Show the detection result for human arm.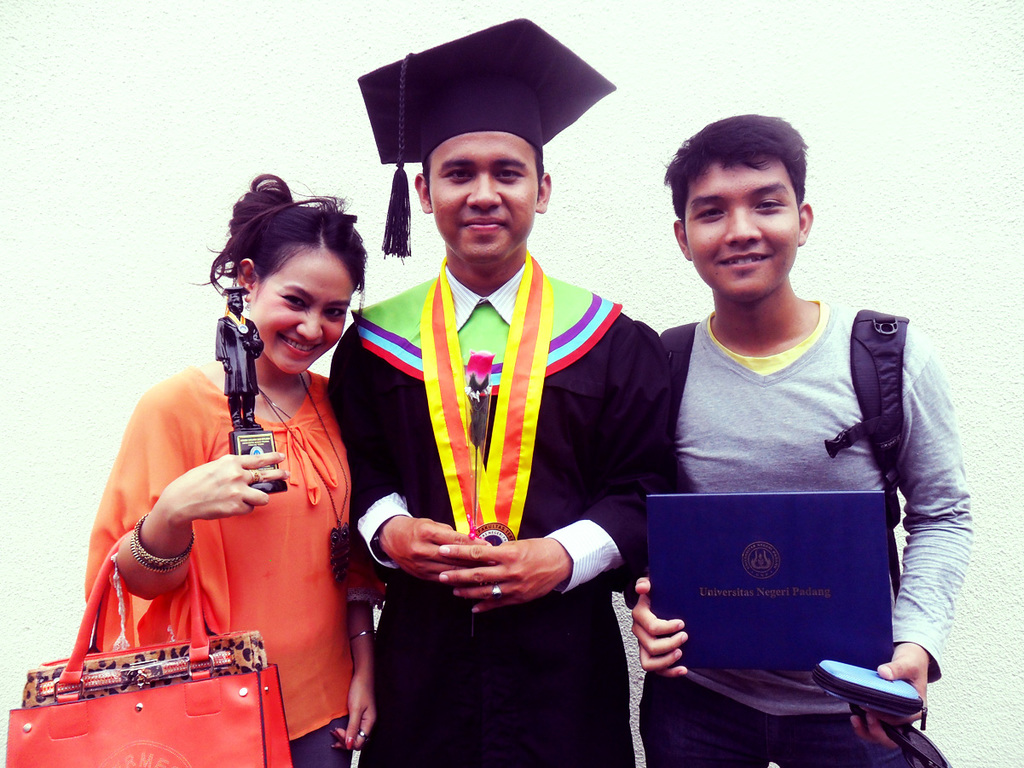
<region>90, 424, 238, 659</region>.
